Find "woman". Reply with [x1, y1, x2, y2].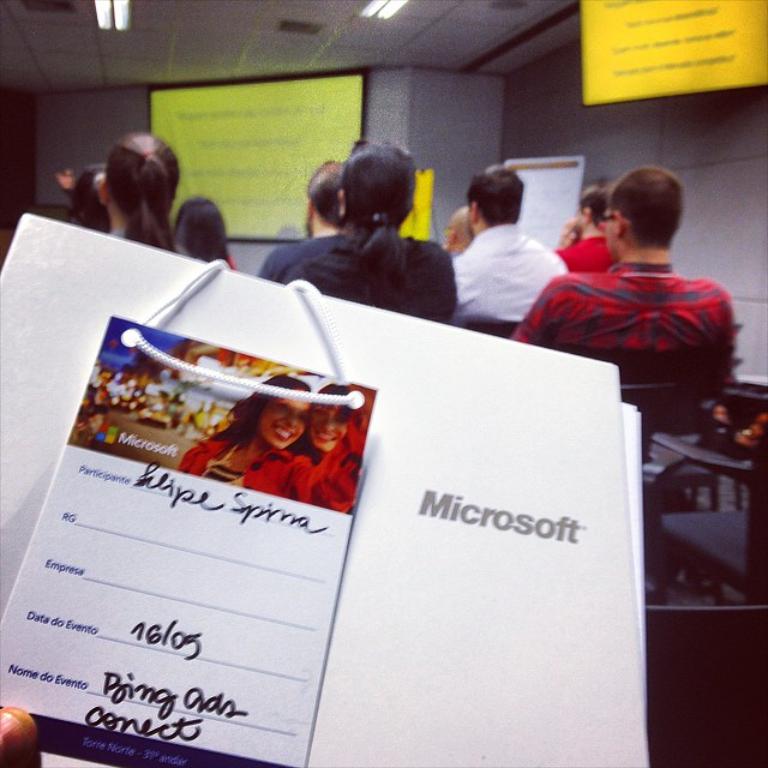
[175, 367, 380, 517].
